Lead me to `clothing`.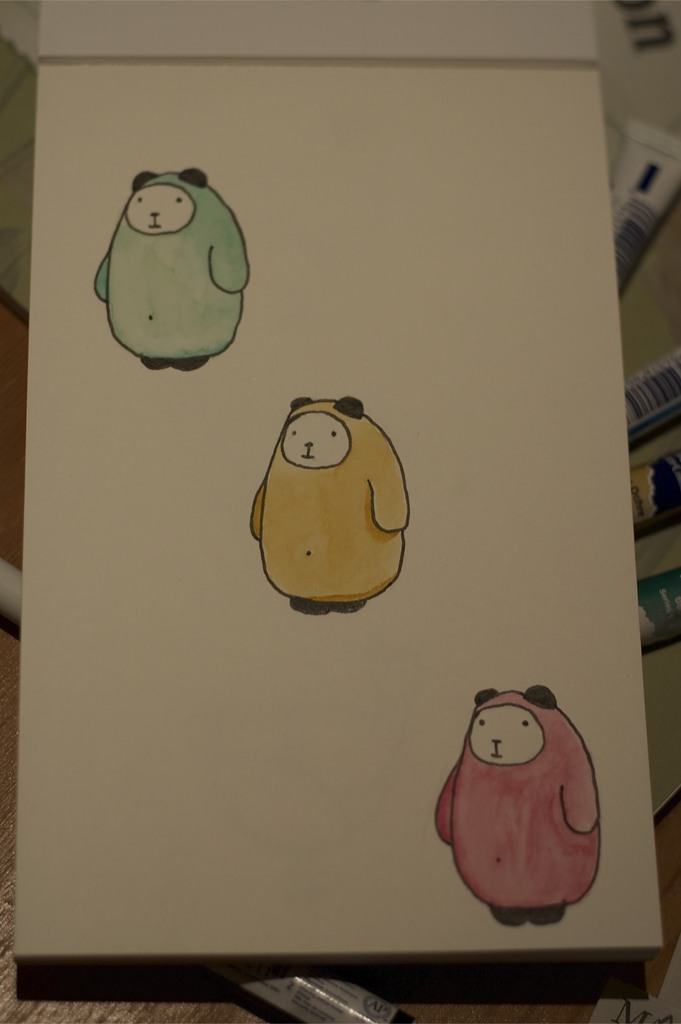
Lead to locate(94, 173, 250, 356).
